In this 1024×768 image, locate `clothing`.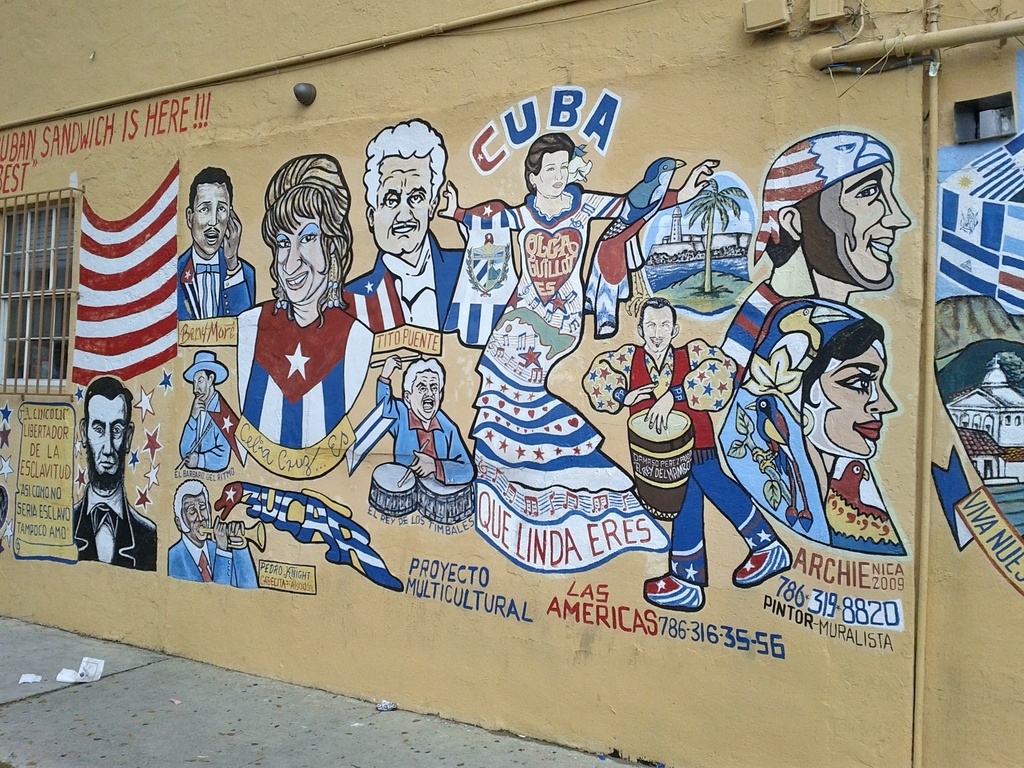
Bounding box: pyautogui.locateOnScreen(579, 335, 773, 591).
